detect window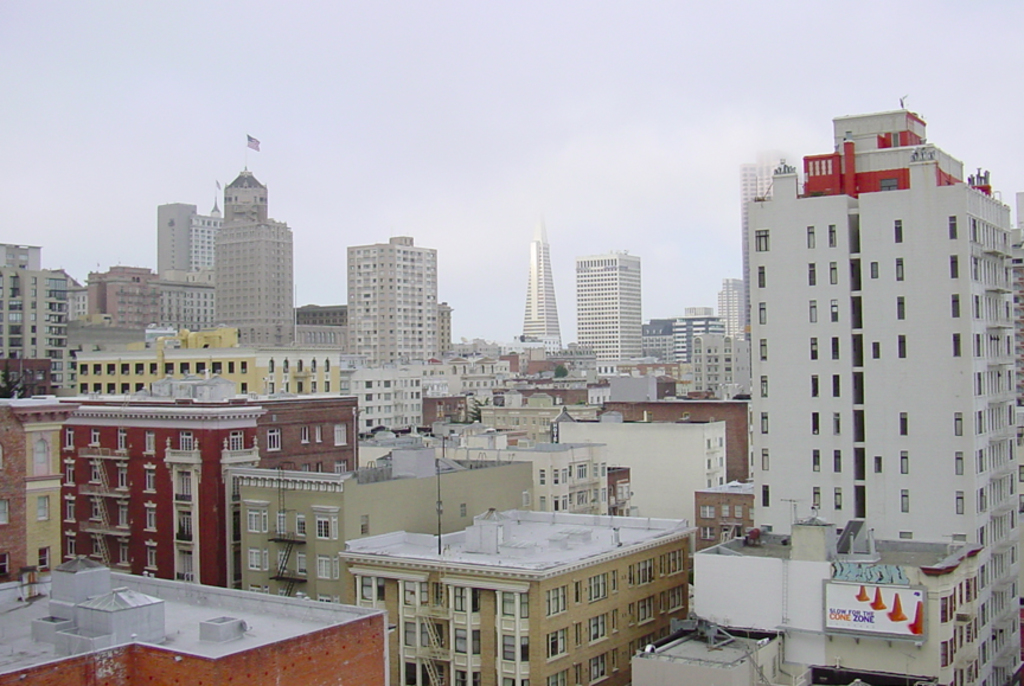
[178, 513, 190, 538]
